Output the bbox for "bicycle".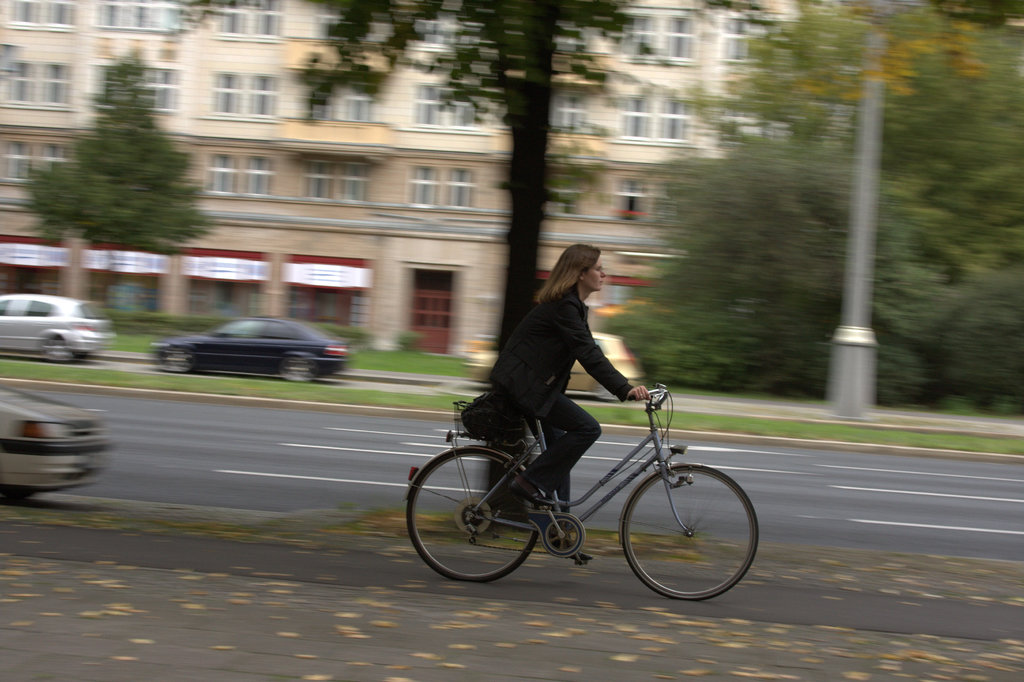
bbox(401, 386, 765, 597).
